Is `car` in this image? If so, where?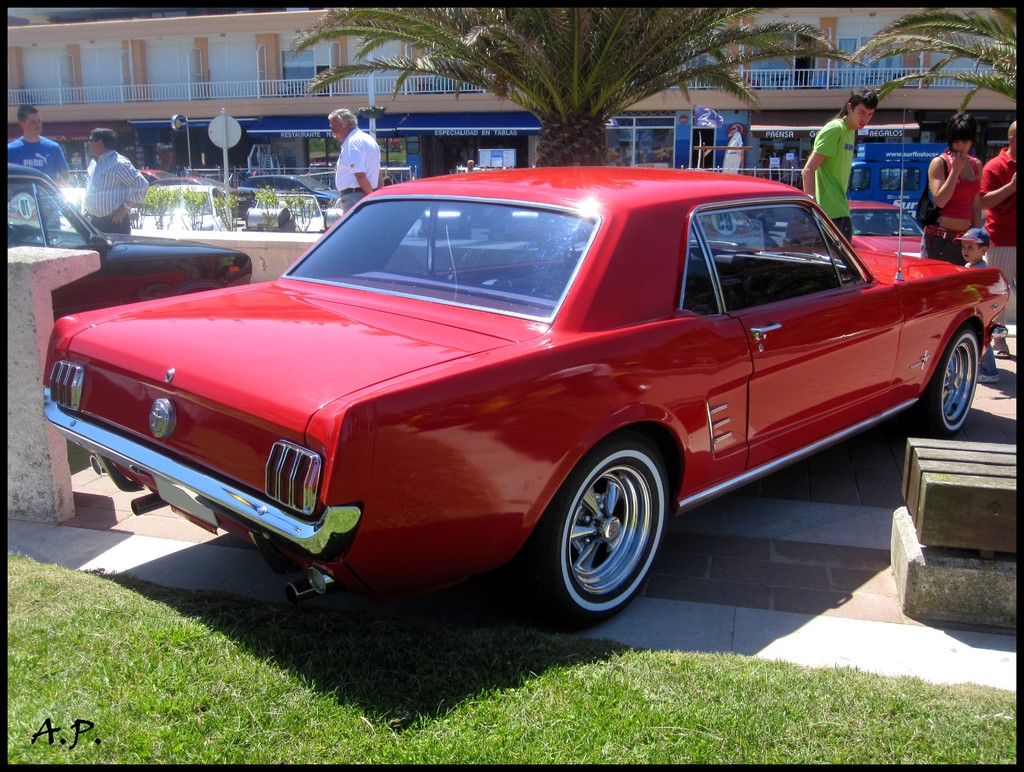
Yes, at locate(138, 169, 179, 185).
